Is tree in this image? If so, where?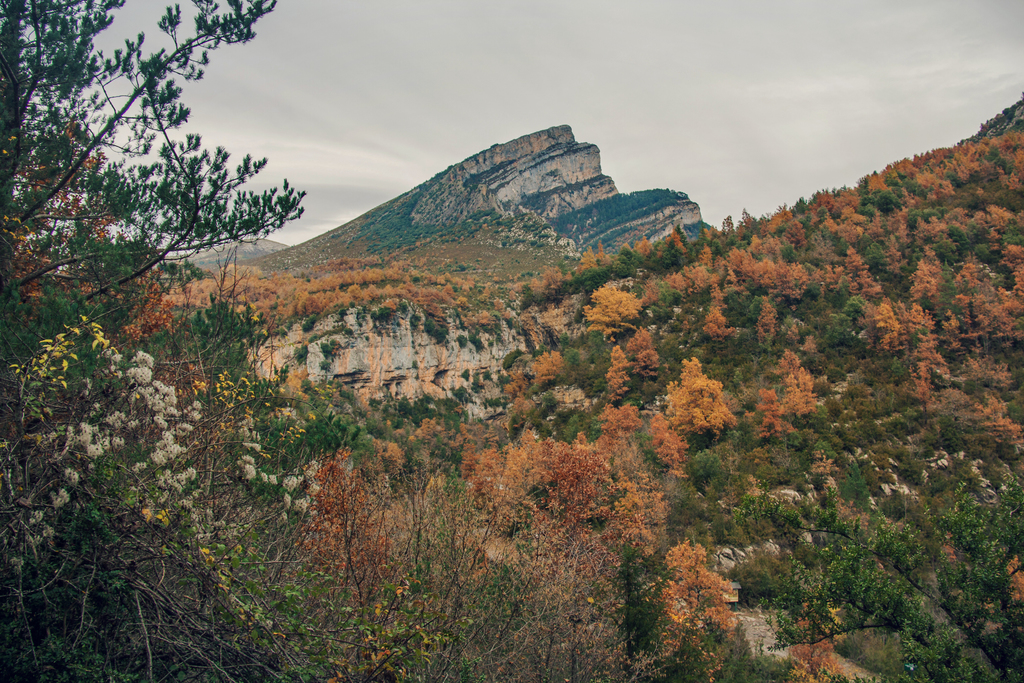
Yes, at 0 0 311 366.
